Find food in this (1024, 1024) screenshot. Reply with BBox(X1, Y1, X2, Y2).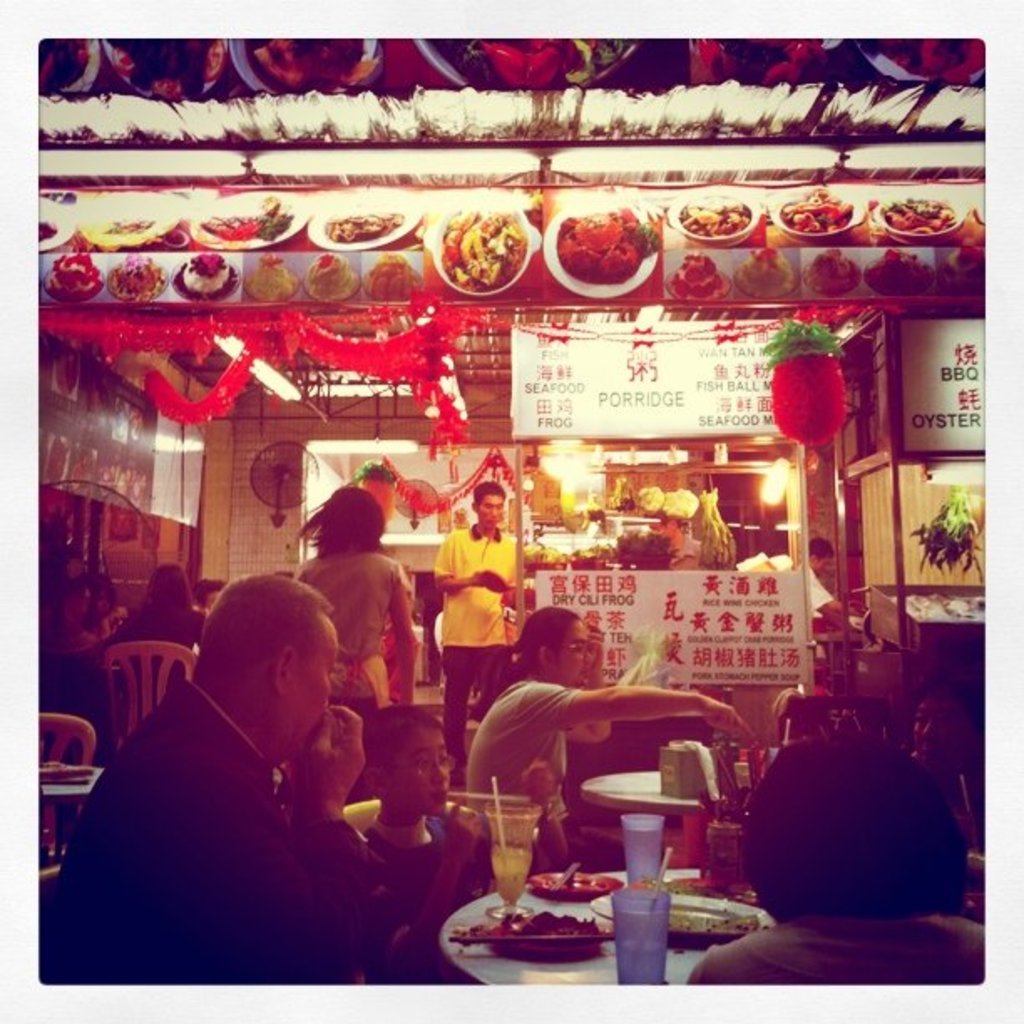
BBox(102, 209, 161, 239).
